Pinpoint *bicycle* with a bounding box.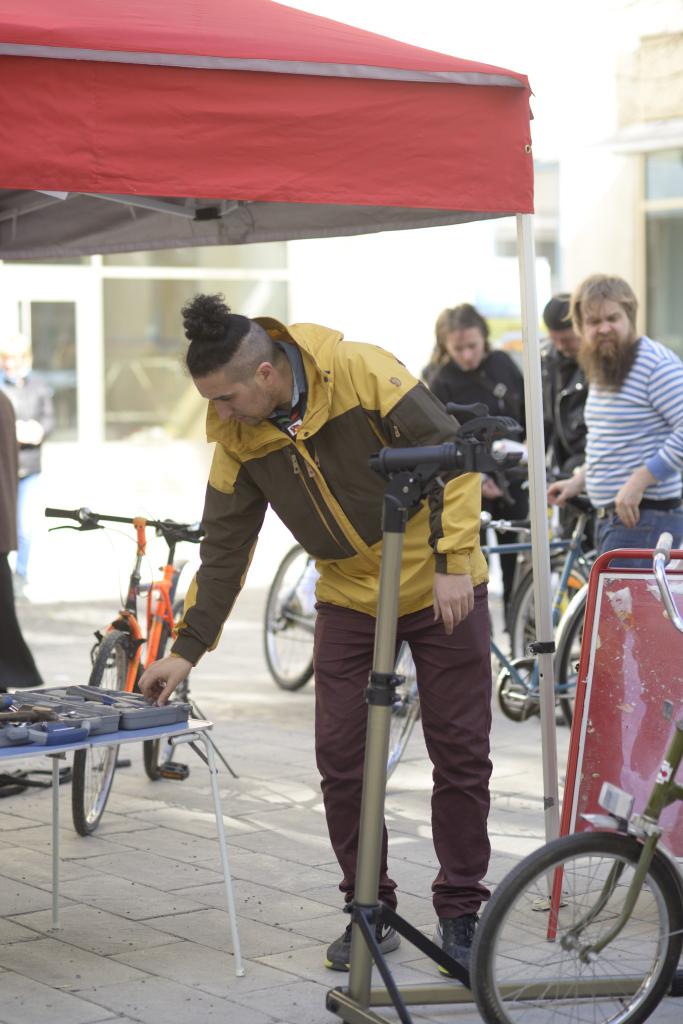
bbox(470, 532, 682, 1023).
